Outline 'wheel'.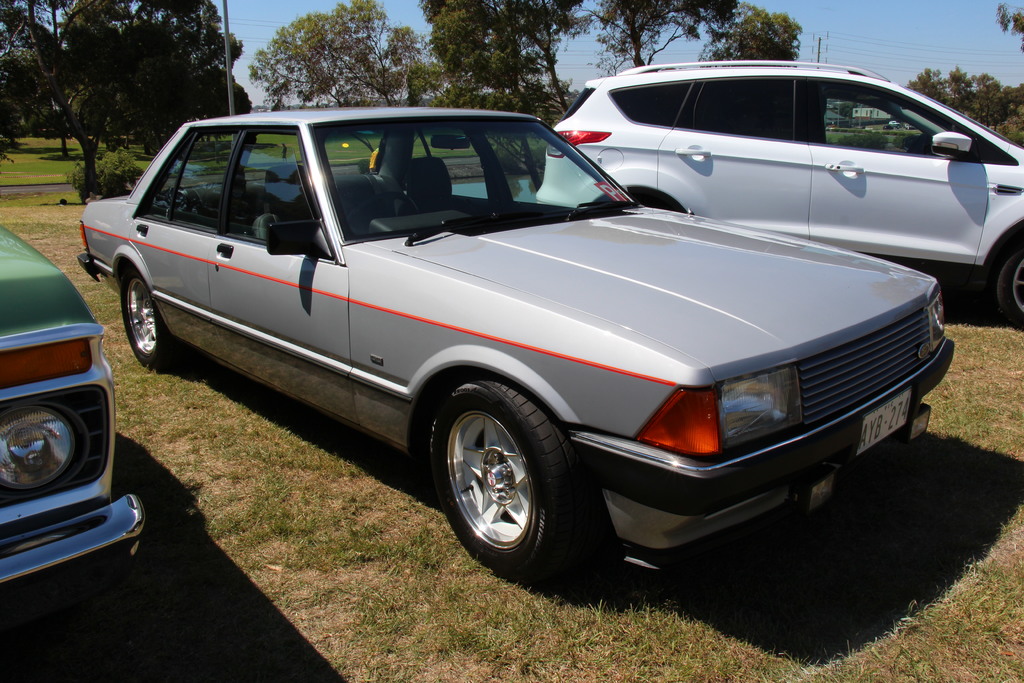
Outline: BBox(118, 264, 193, 372).
